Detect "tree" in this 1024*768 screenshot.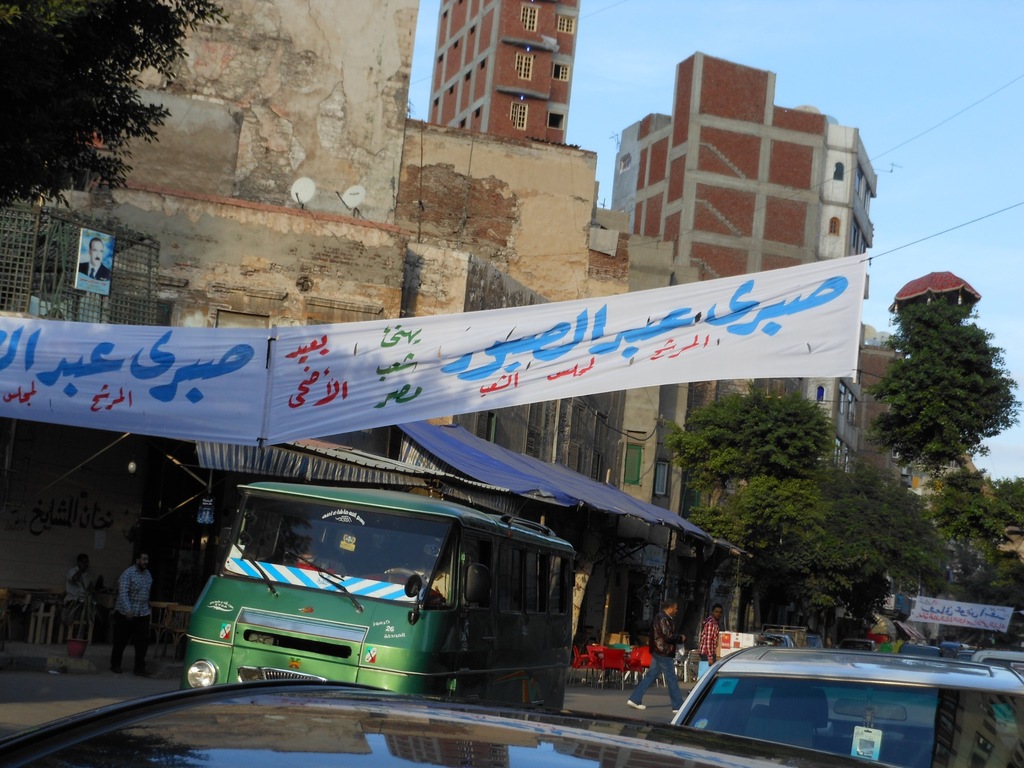
Detection: <box>987,473,1023,544</box>.
